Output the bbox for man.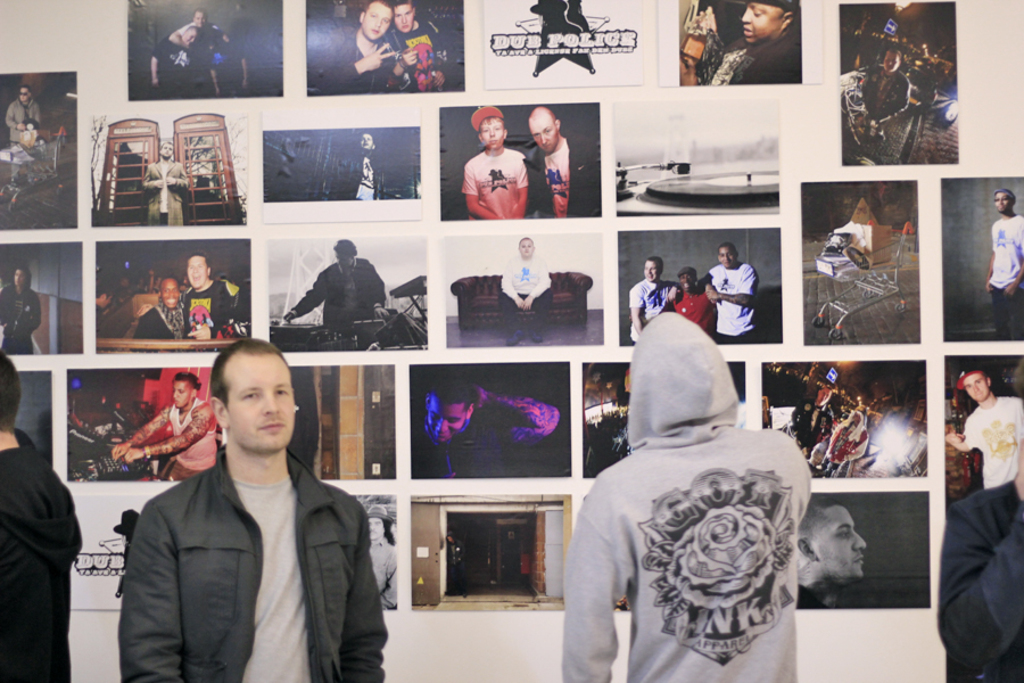
{"left": 107, "top": 326, "right": 391, "bottom": 682}.
